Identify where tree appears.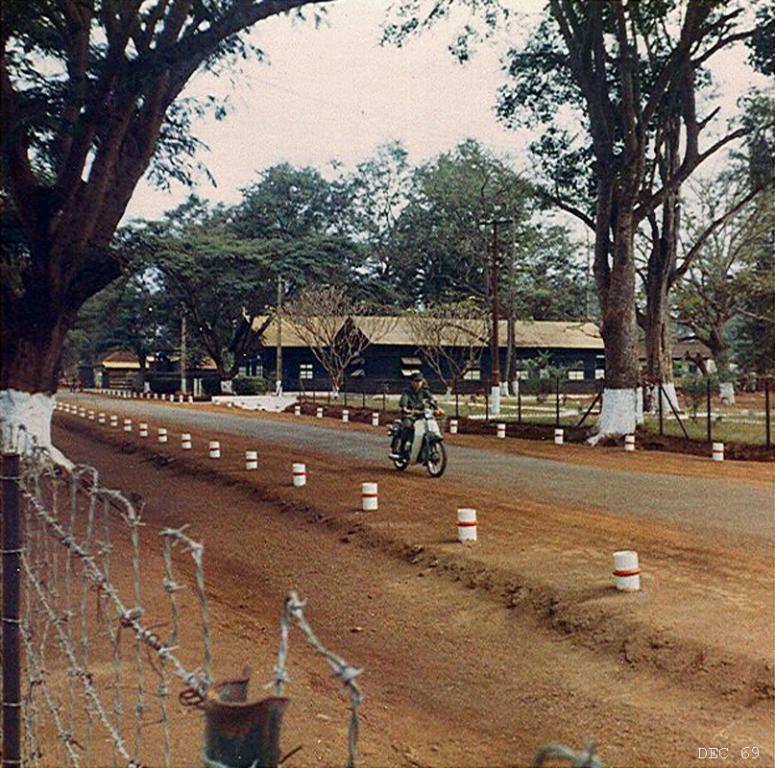
Appears at region(234, 162, 346, 311).
